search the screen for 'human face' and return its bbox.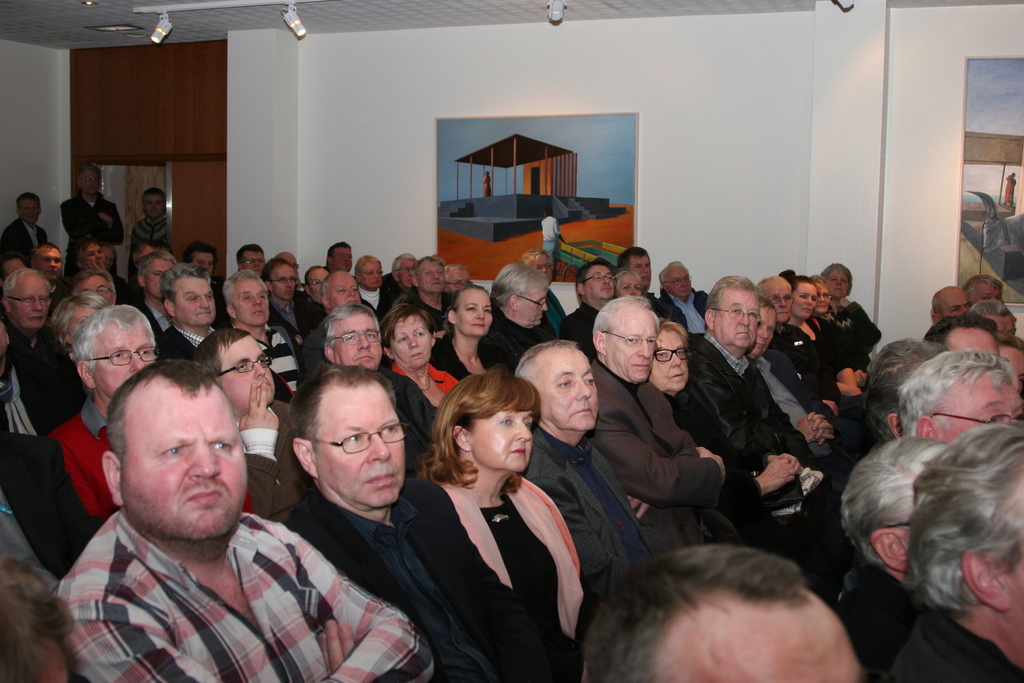
Found: <box>514,284,547,324</box>.
